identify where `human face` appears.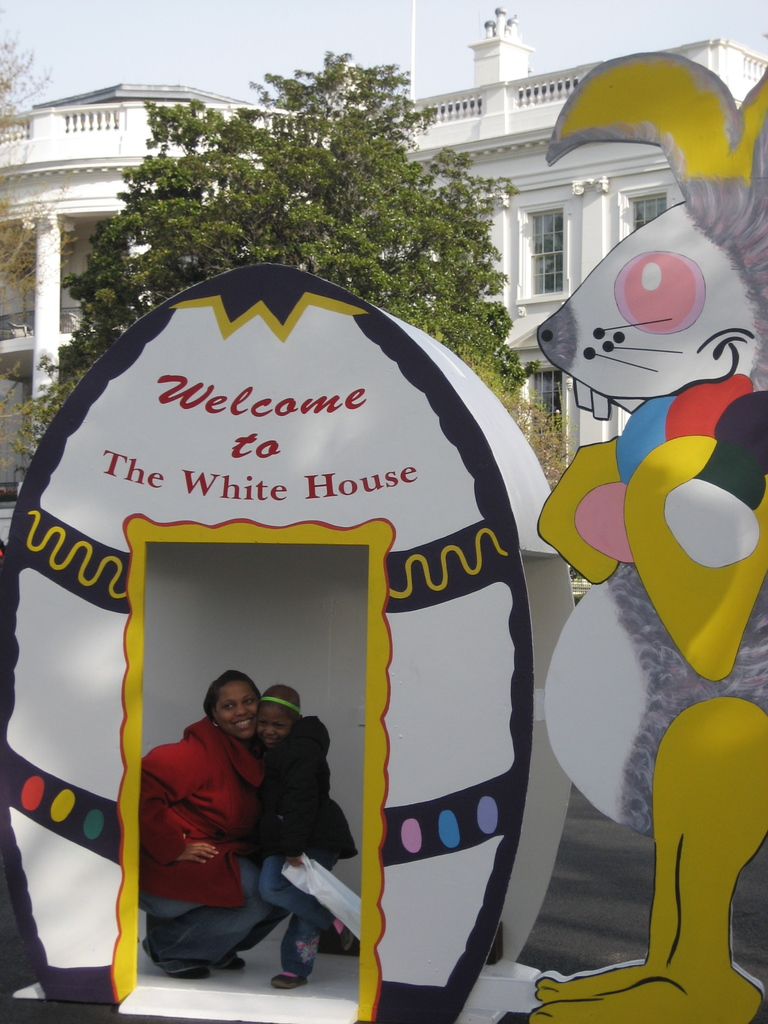
Appears at left=217, top=685, right=259, bottom=739.
